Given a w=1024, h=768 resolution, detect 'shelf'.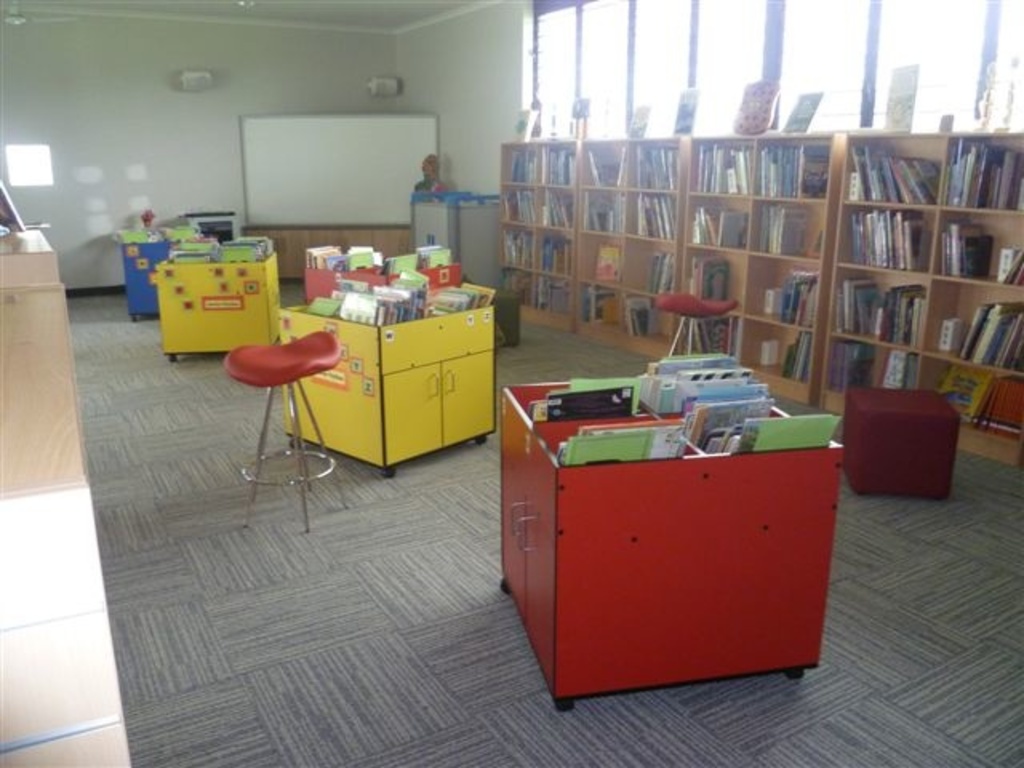
(744,315,821,378).
